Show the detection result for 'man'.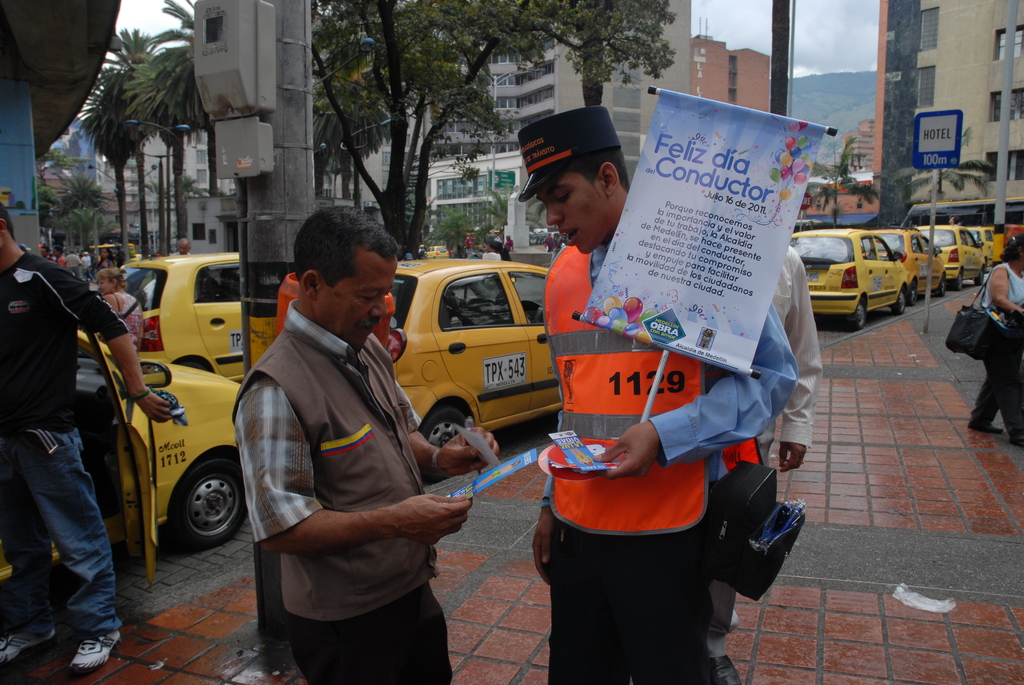
[0, 203, 182, 670].
